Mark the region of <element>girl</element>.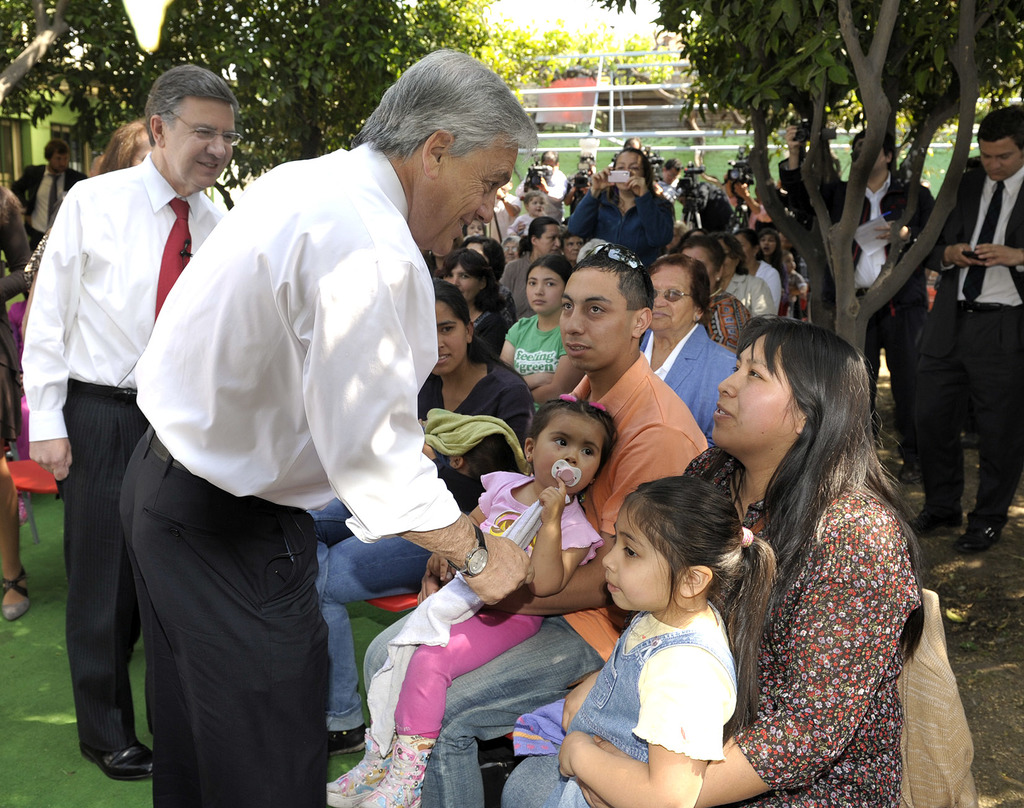
Region: 510 474 781 807.
